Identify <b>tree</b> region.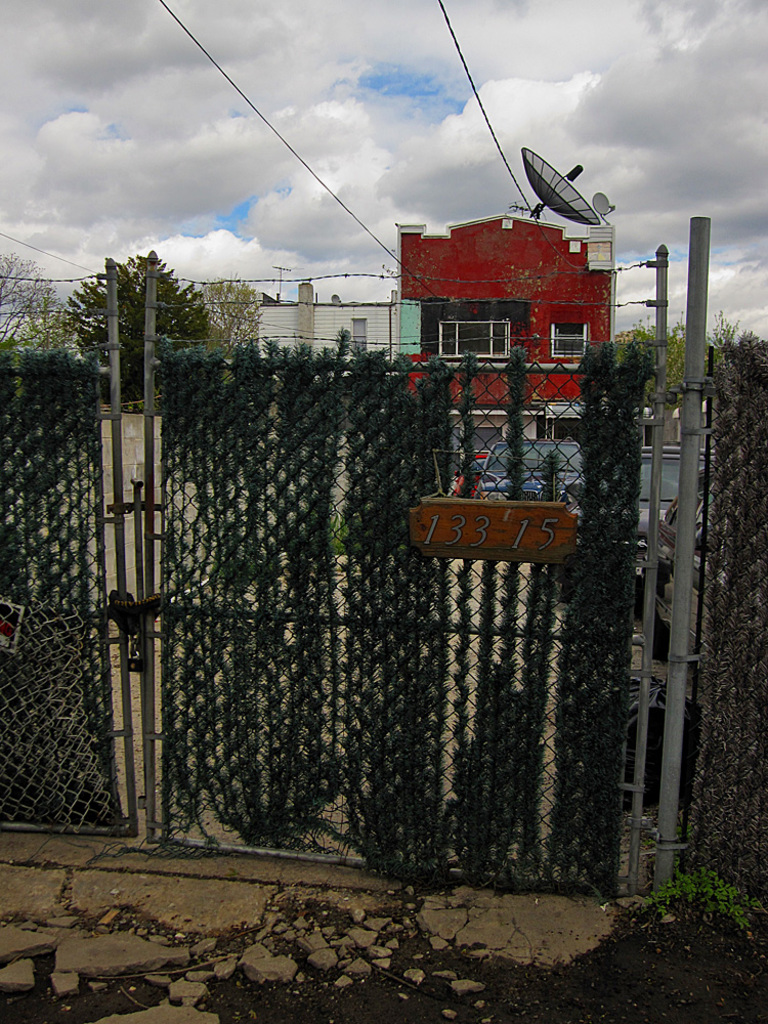
Region: (625, 324, 724, 406).
